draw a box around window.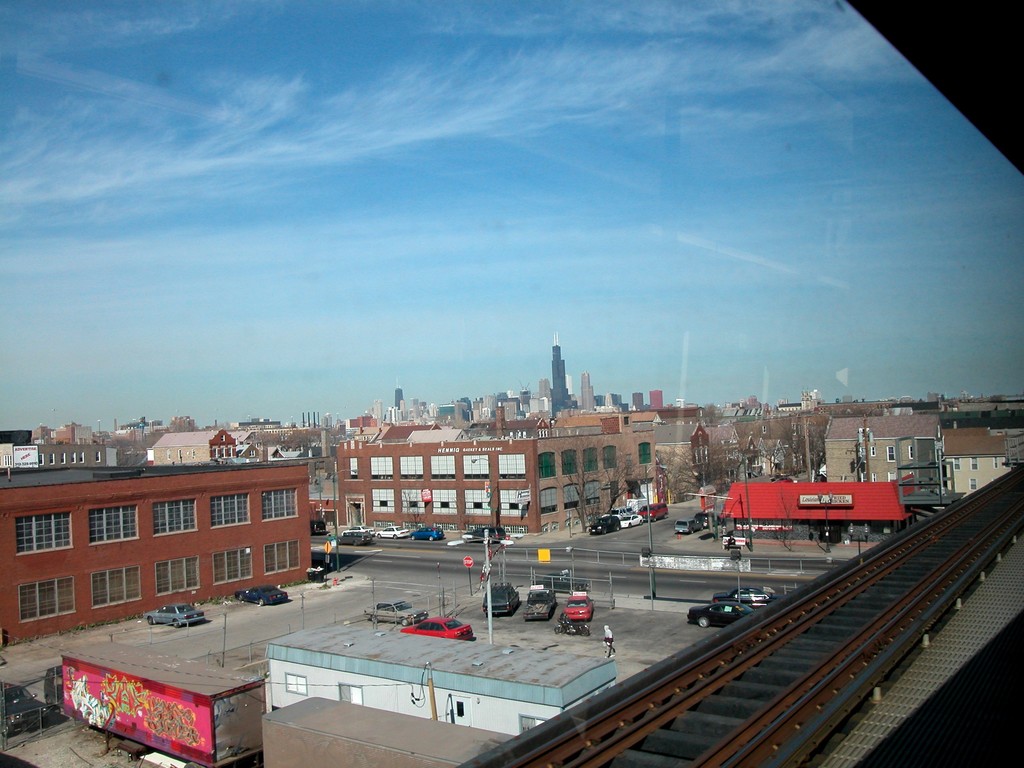
select_region(154, 556, 198, 595).
